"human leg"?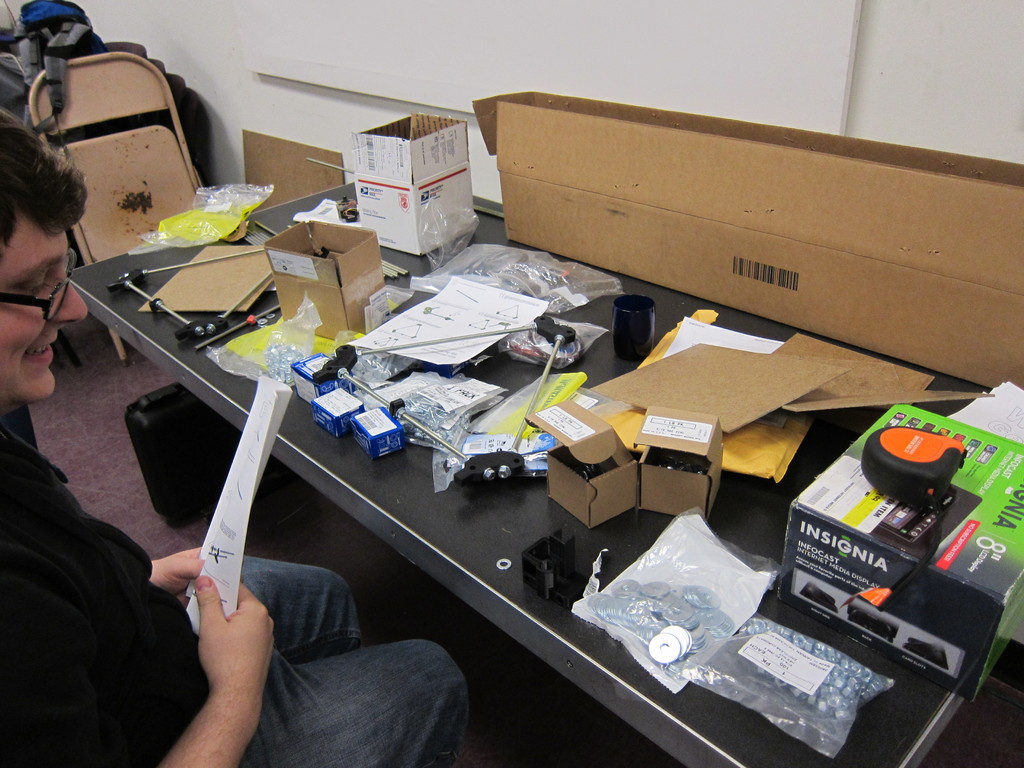
box(235, 554, 358, 662)
